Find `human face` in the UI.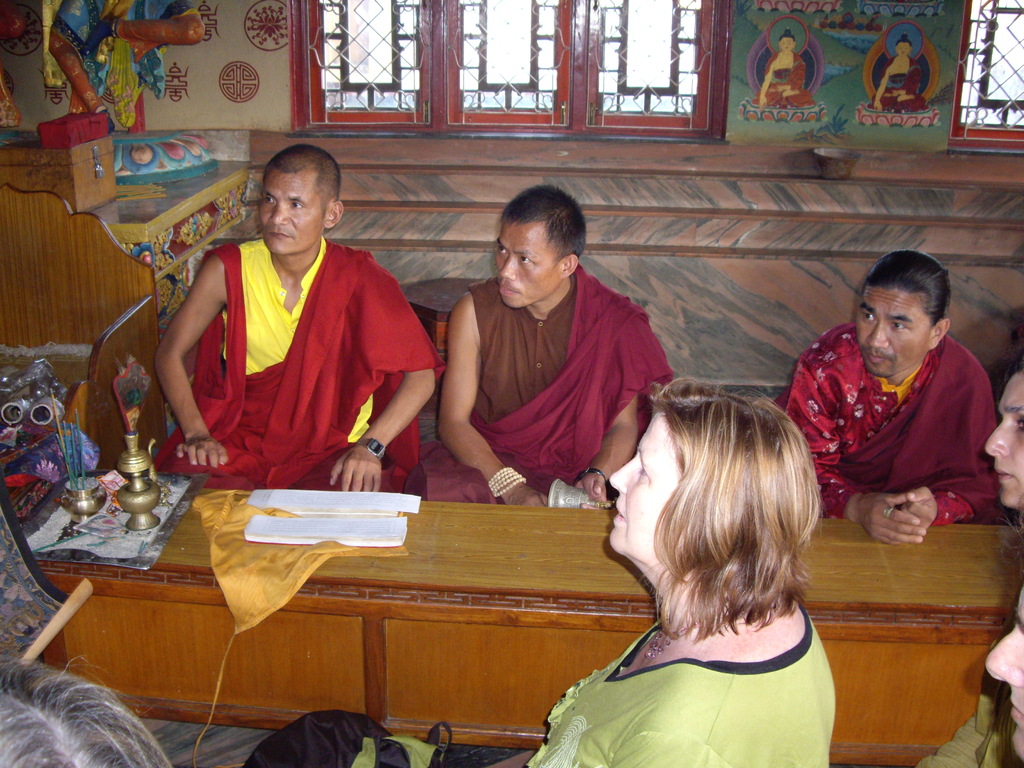
UI element at rect(780, 38, 796, 56).
